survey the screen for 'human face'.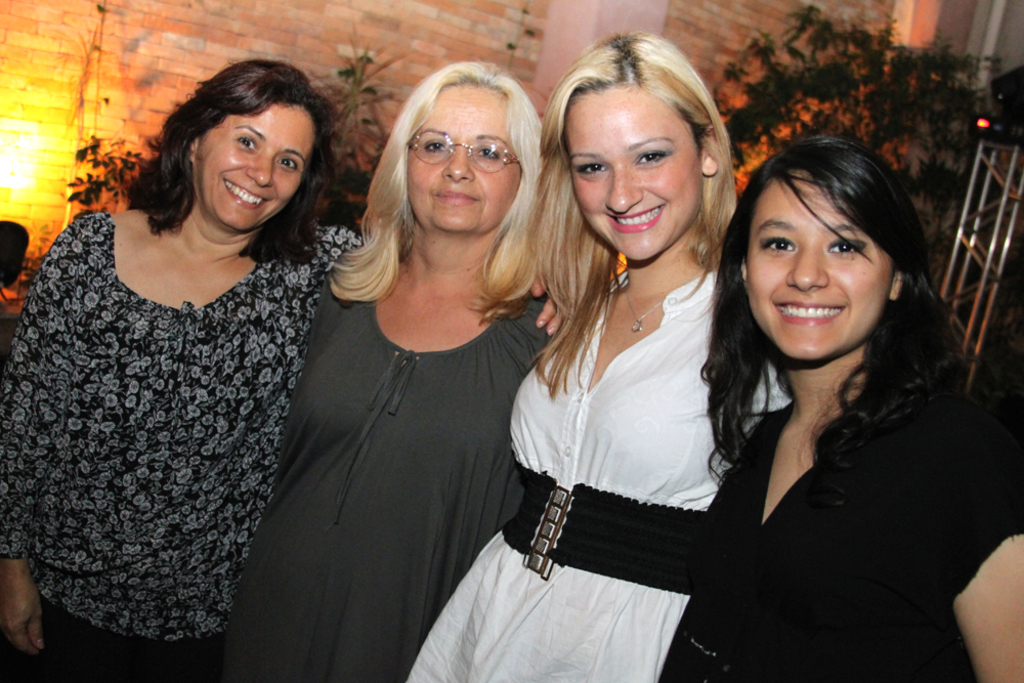
Survey found: (402, 79, 524, 234).
